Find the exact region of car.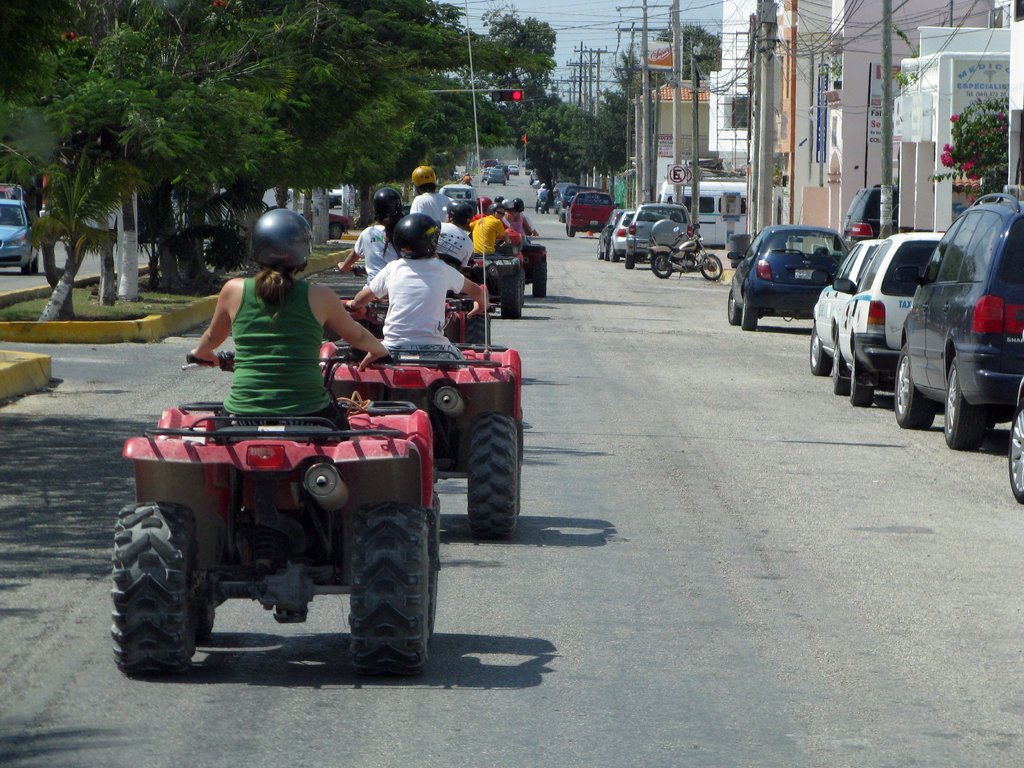
Exact region: BBox(828, 232, 947, 405).
